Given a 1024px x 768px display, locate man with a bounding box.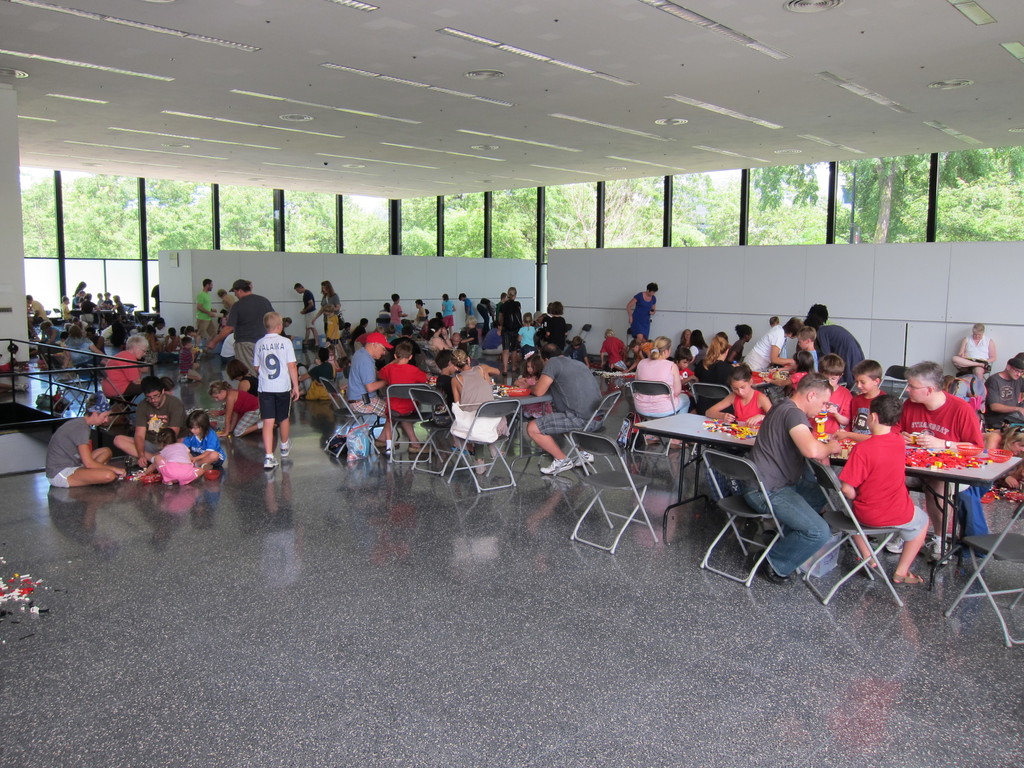
Located: locate(24, 291, 49, 322).
